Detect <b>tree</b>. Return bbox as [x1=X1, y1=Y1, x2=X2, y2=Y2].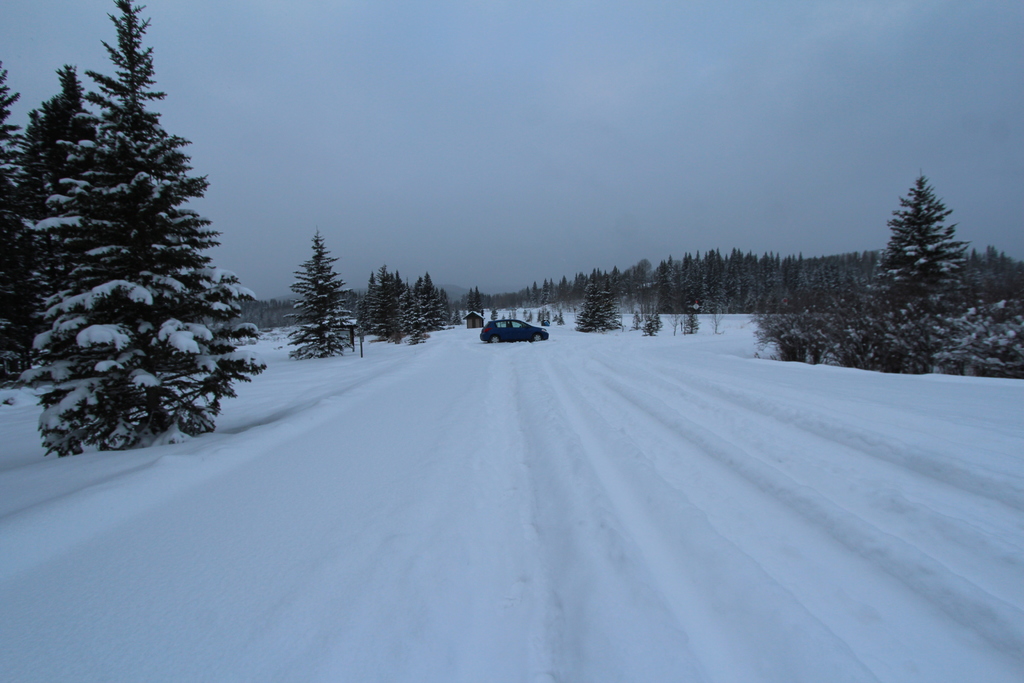
[x1=880, y1=155, x2=980, y2=372].
